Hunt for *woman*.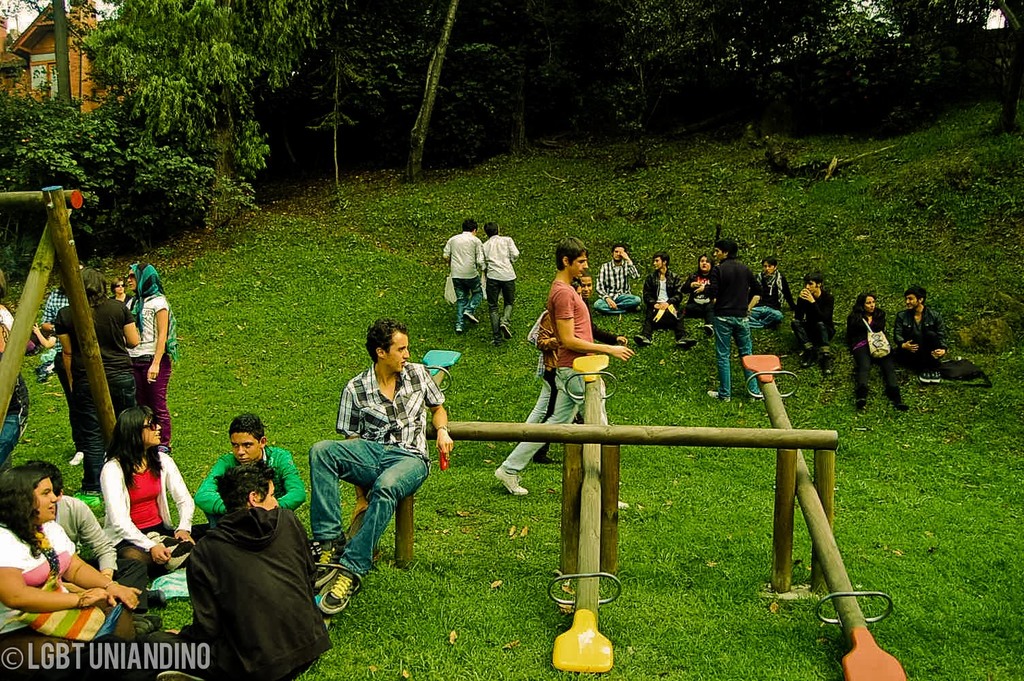
Hunted down at (x1=533, y1=280, x2=583, y2=464).
